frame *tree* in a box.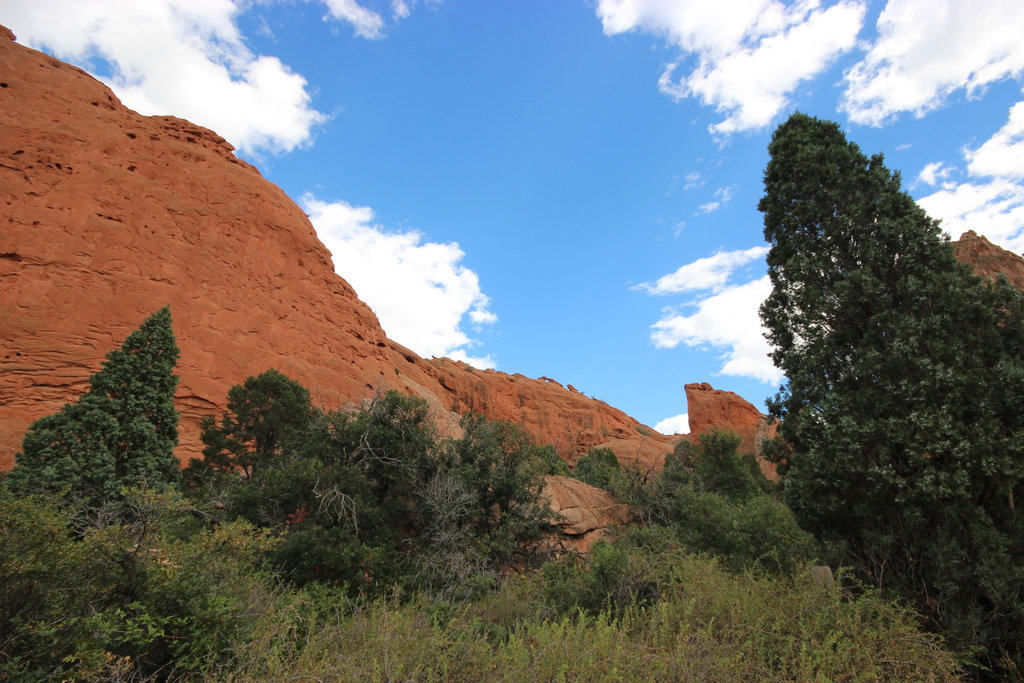
bbox=[10, 296, 190, 544].
